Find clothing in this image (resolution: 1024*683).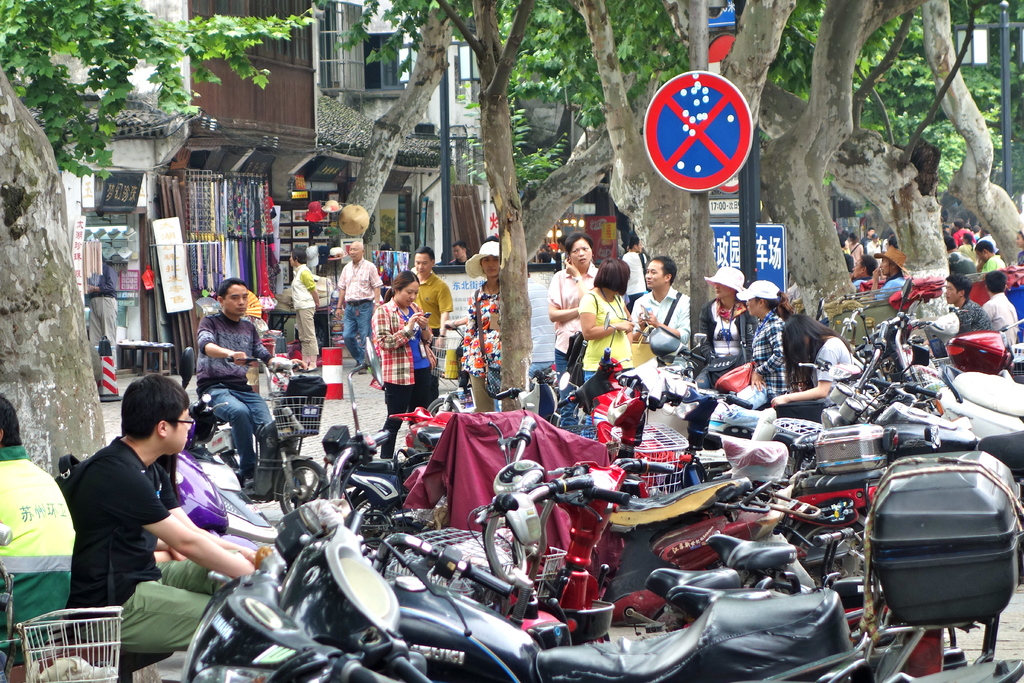
select_region(813, 335, 861, 398).
